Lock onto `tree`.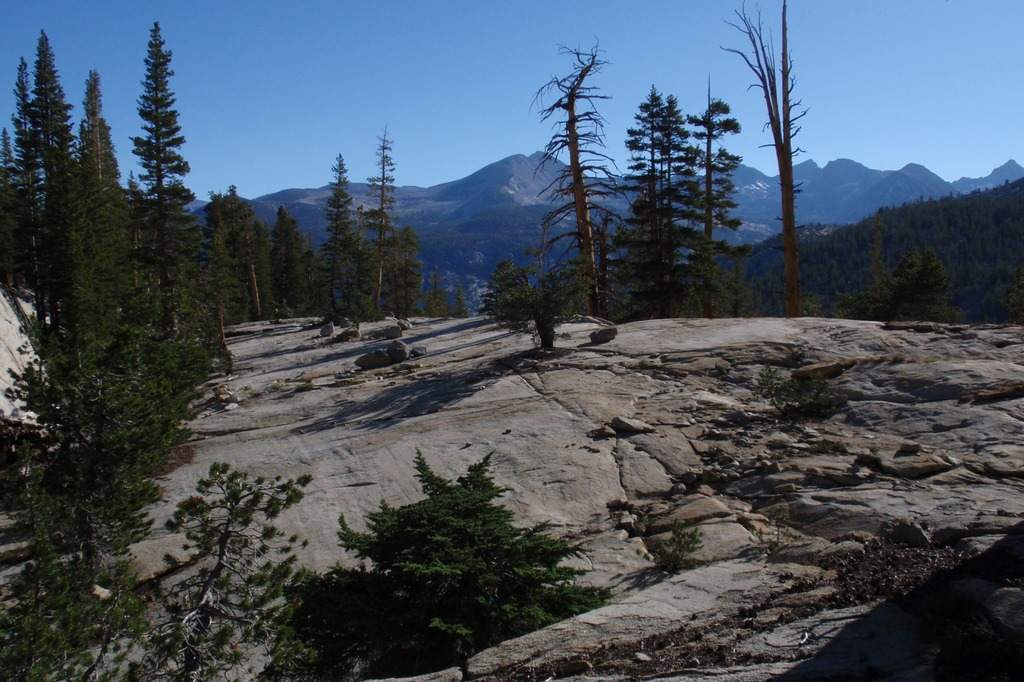
Locked: (355, 116, 418, 329).
